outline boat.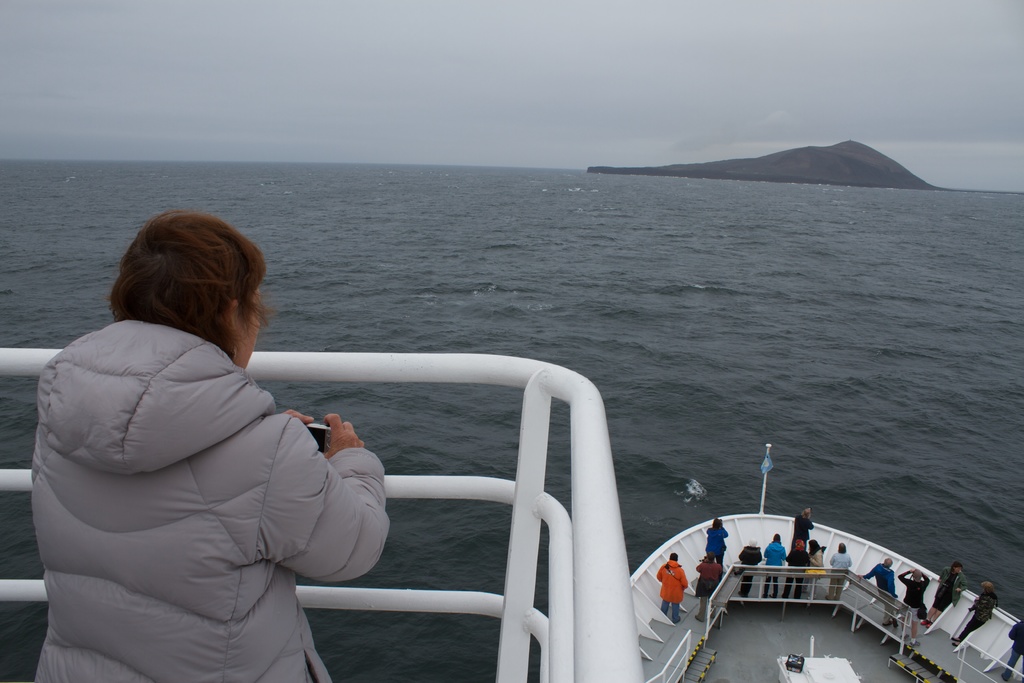
Outline: left=0, top=357, right=1023, bottom=682.
